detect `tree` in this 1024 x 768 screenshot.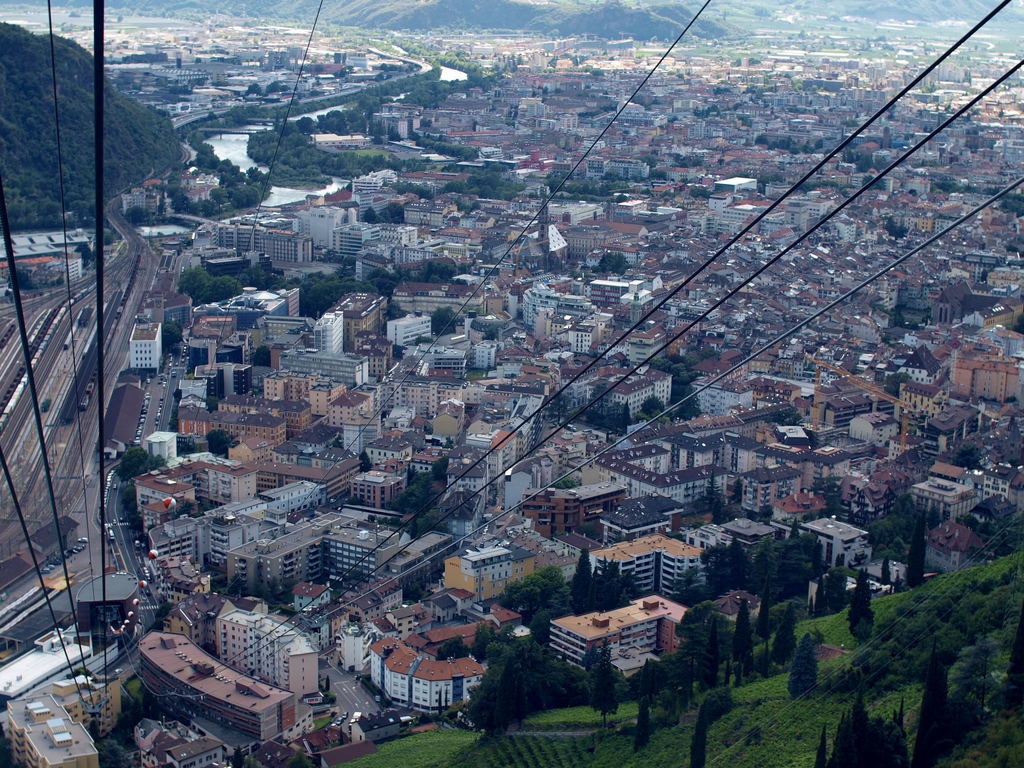
Detection: locate(815, 696, 875, 767).
